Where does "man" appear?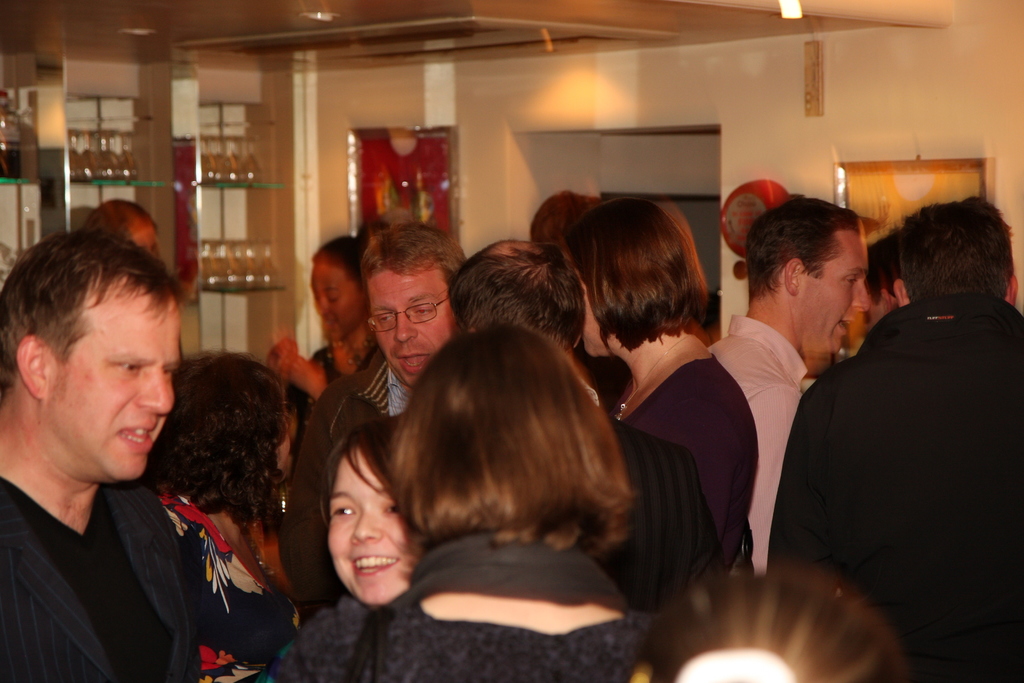
Appears at locate(771, 202, 1023, 682).
